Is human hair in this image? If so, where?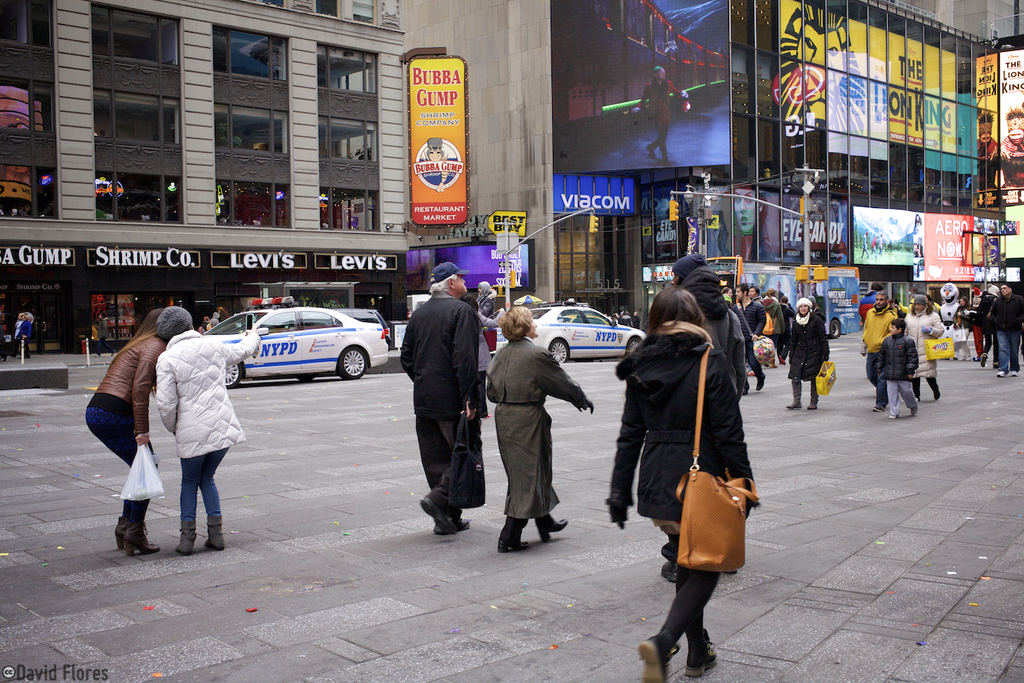
Yes, at (x1=767, y1=290, x2=774, y2=297).
